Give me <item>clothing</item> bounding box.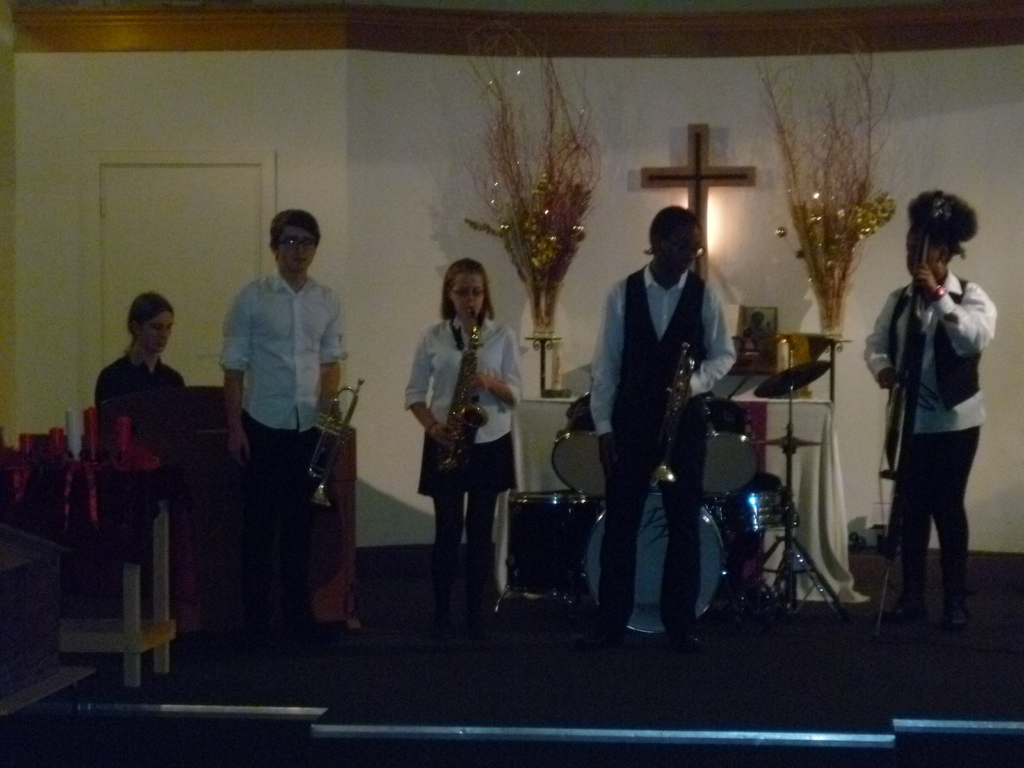
[408, 315, 527, 493].
